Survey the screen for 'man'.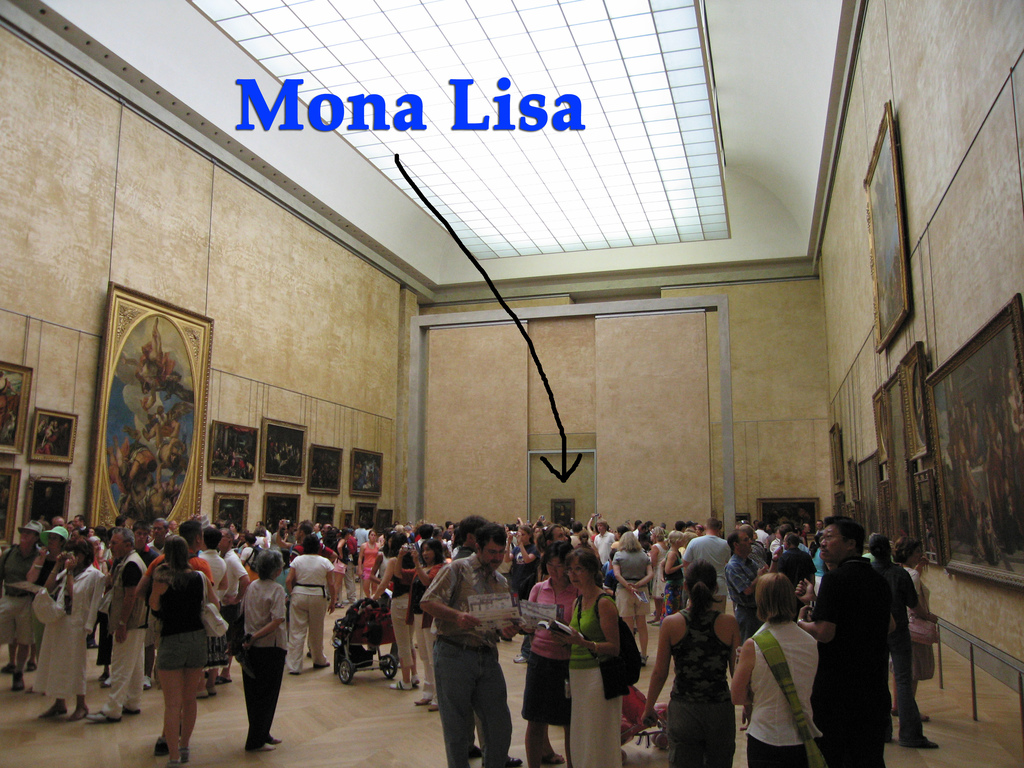
Survey found: l=216, t=528, r=250, b=685.
